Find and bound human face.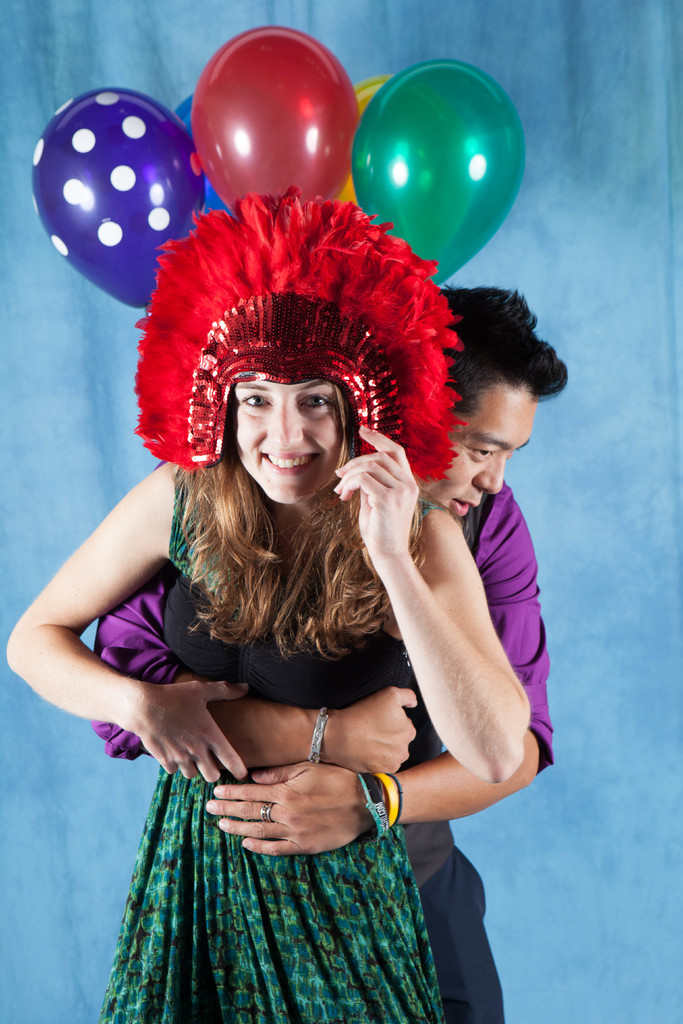
Bound: (left=427, top=387, right=544, bottom=520).
